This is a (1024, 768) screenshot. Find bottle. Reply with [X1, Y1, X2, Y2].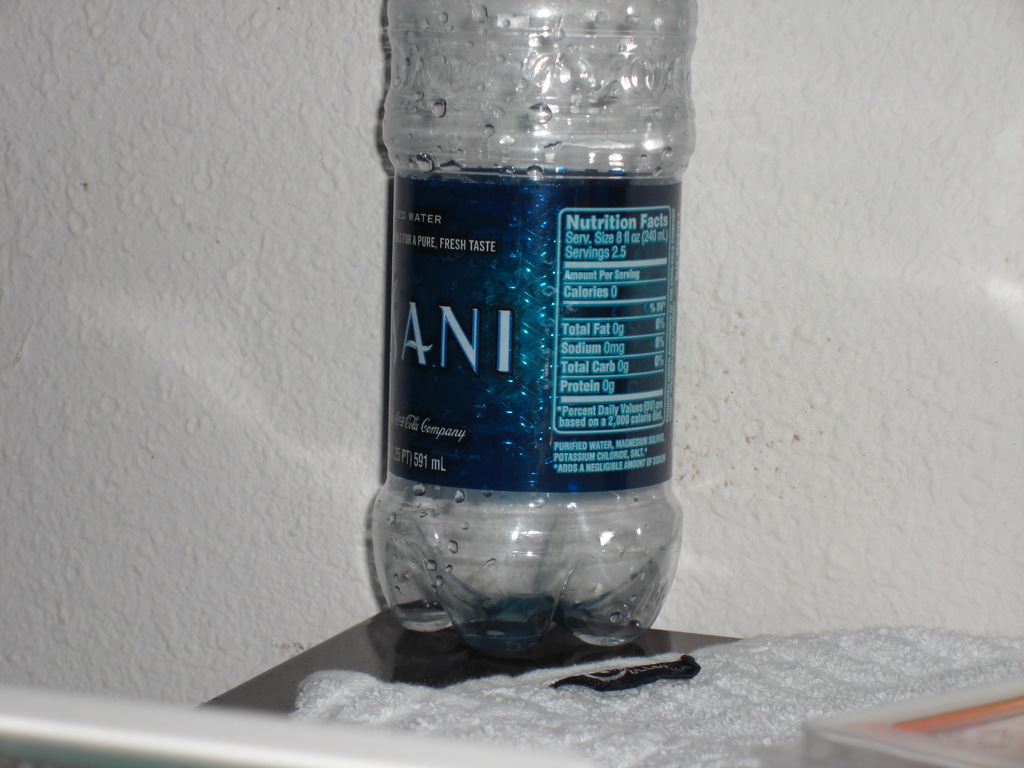
[376, 49, 705, 693].
